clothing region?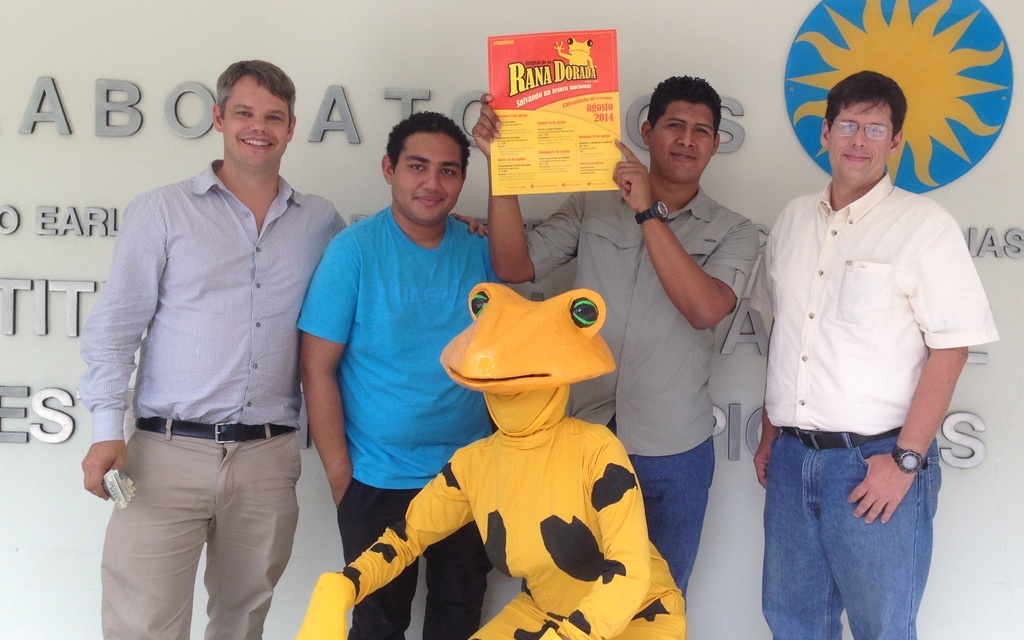
region(85, 160, 348, 639)
